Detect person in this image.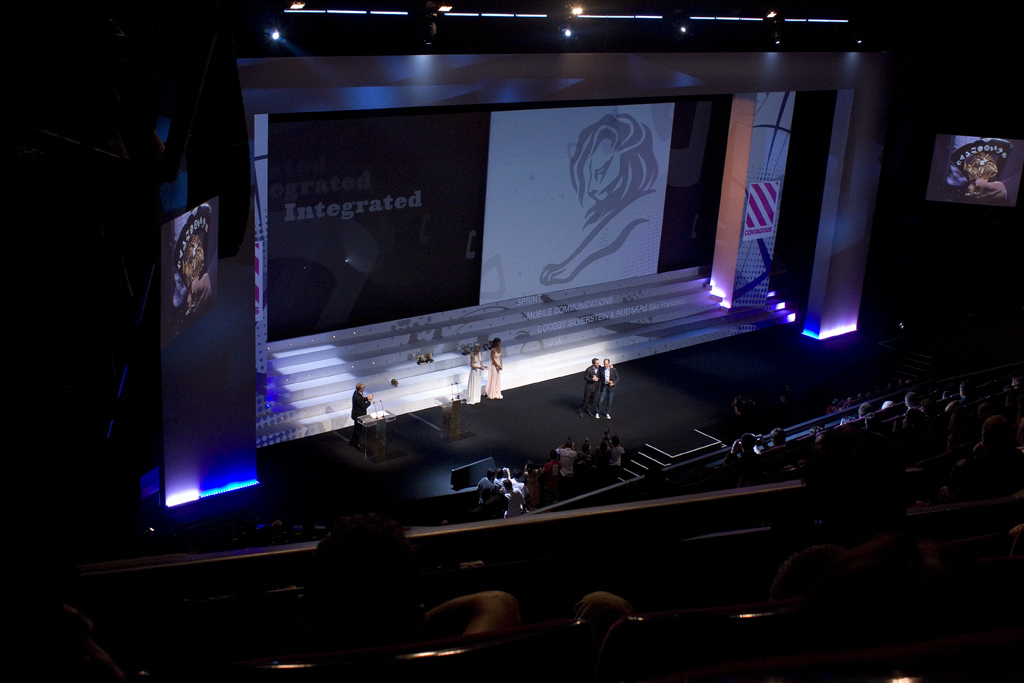
Detection: box=[599, 353, 619, 423].
